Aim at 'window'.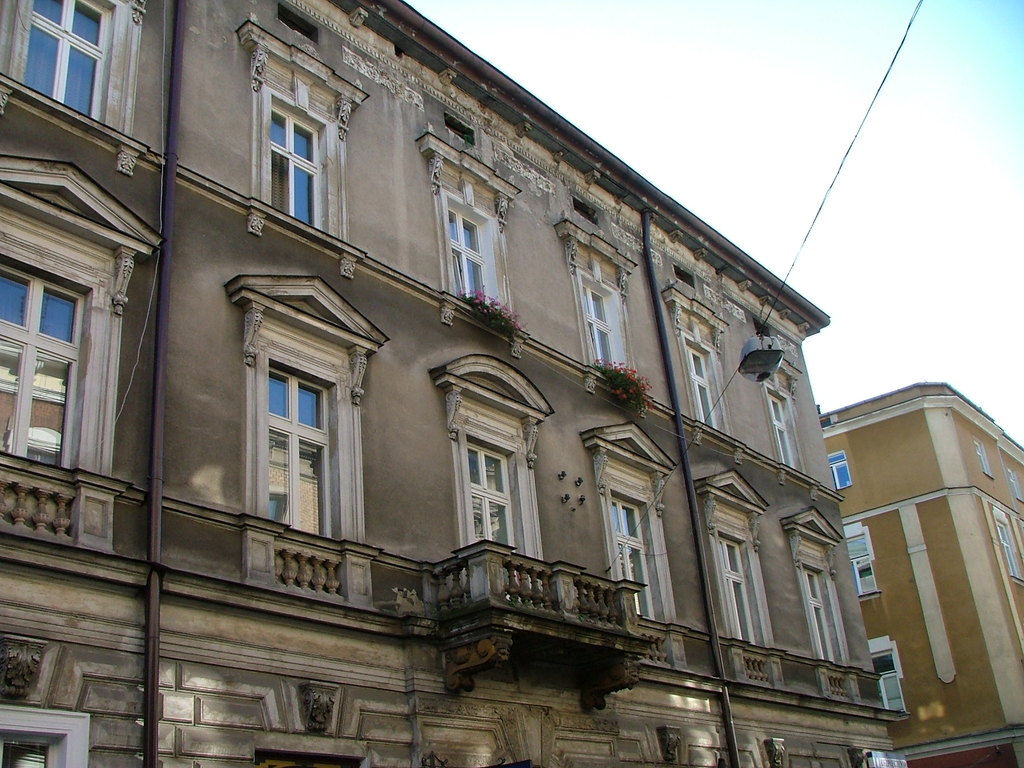
Aimed at bbox=[0, 253, 102, 465].
